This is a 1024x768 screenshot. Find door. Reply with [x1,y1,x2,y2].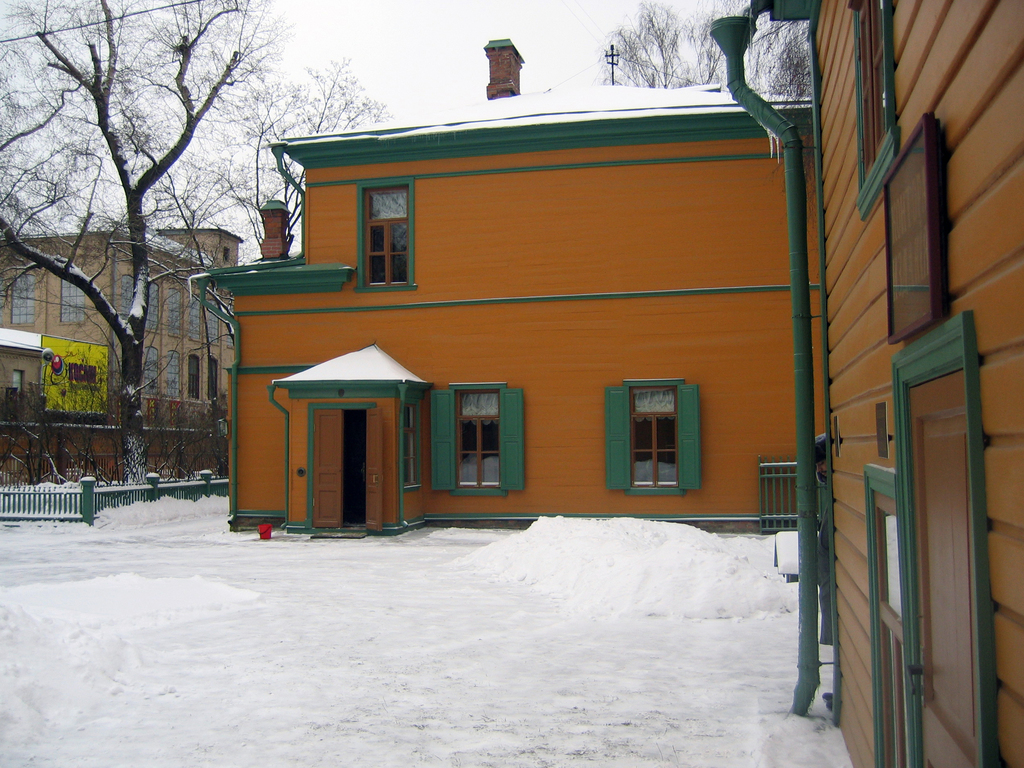
[301,377,398,518].
